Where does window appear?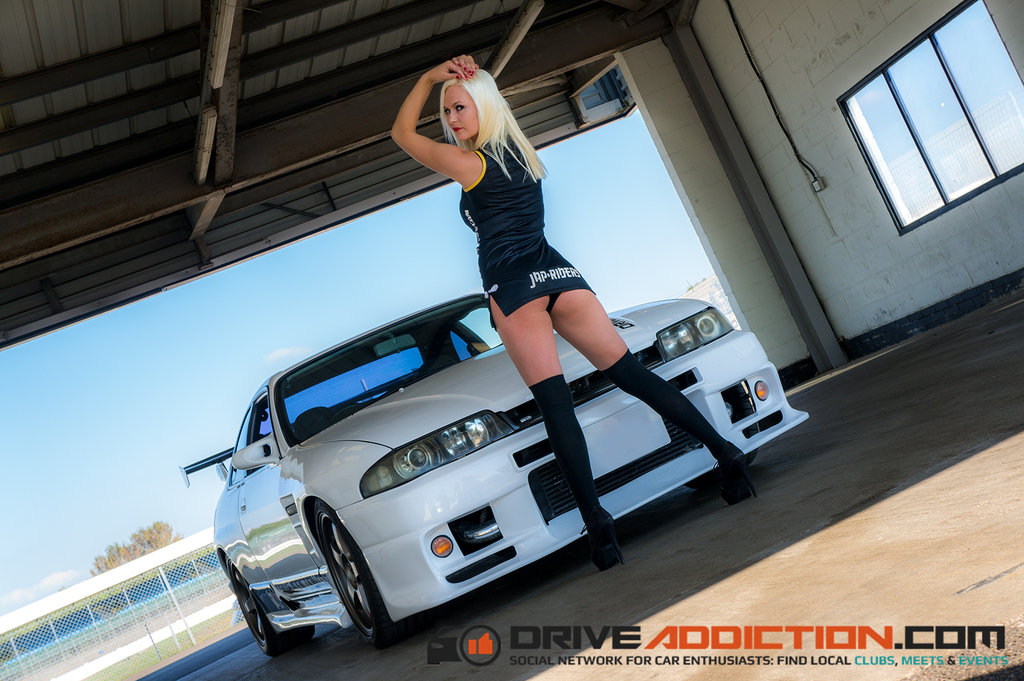
Appears at pyautogui.locateOnScreen(834, 0, 1023, 241).
